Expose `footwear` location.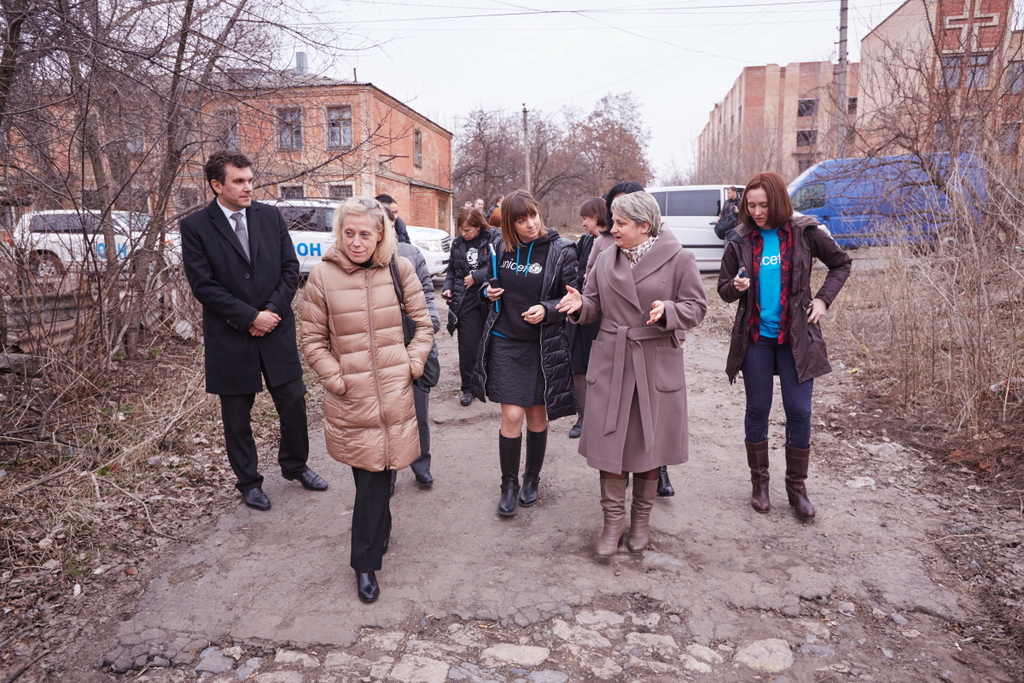
Exposed at pyautogui.locateOnScreen(649, 461, 672, 496).
